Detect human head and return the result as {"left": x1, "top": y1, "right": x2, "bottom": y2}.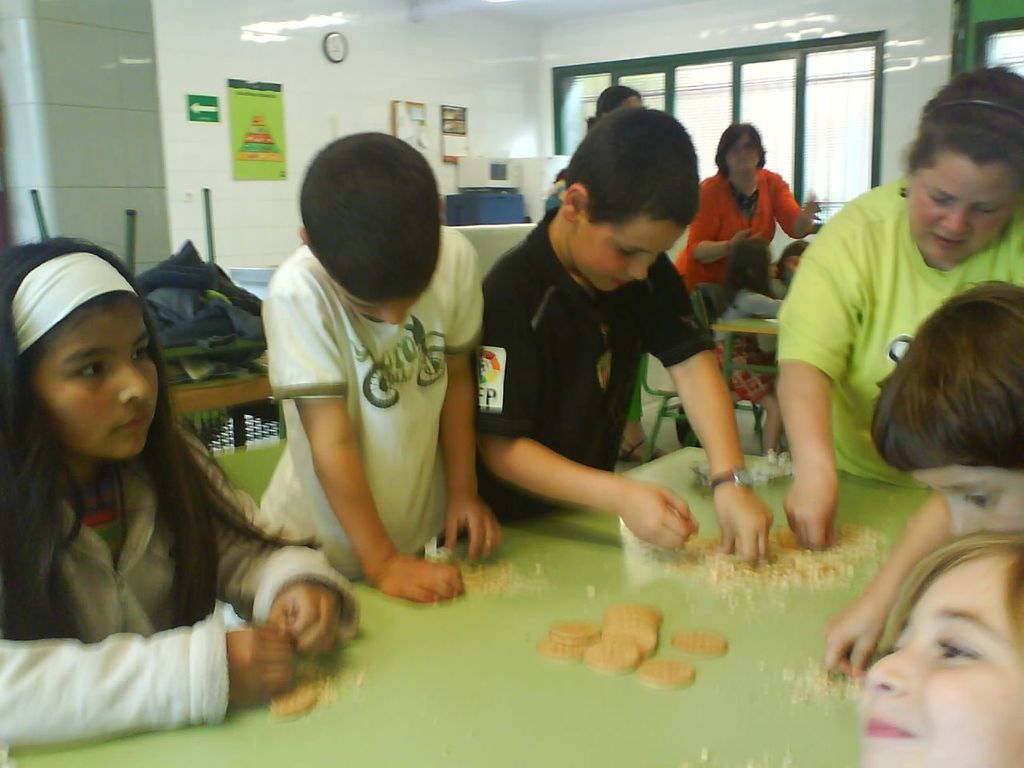
{"left": 561, "top": 105, "right": 702, "bottom": 291}.
